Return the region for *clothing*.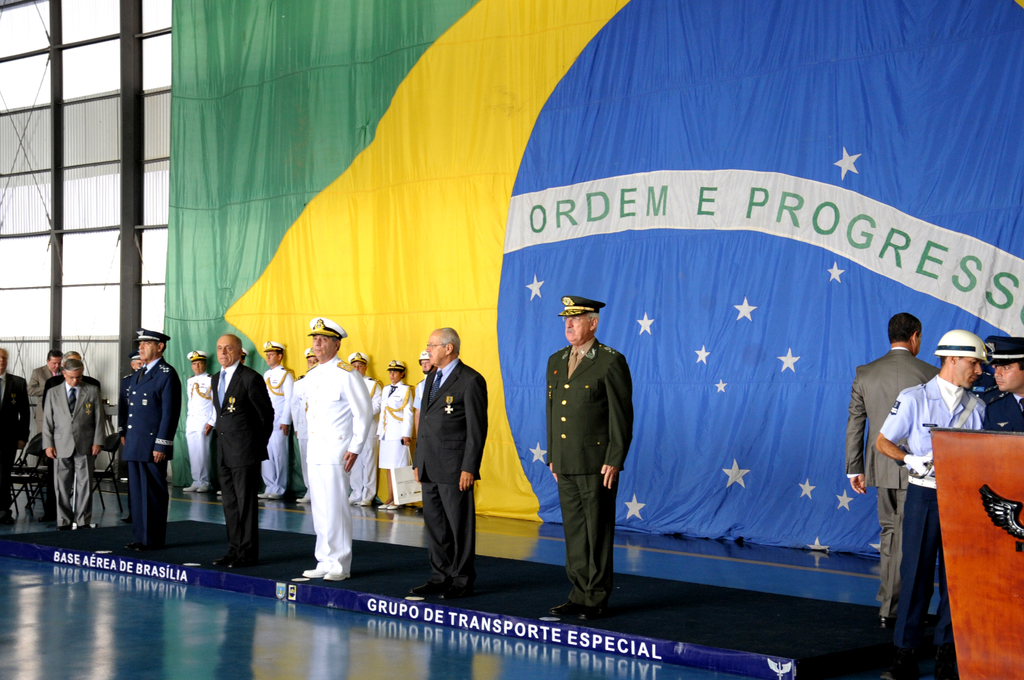
[left=42, top=371, right=98, bottom=493].
